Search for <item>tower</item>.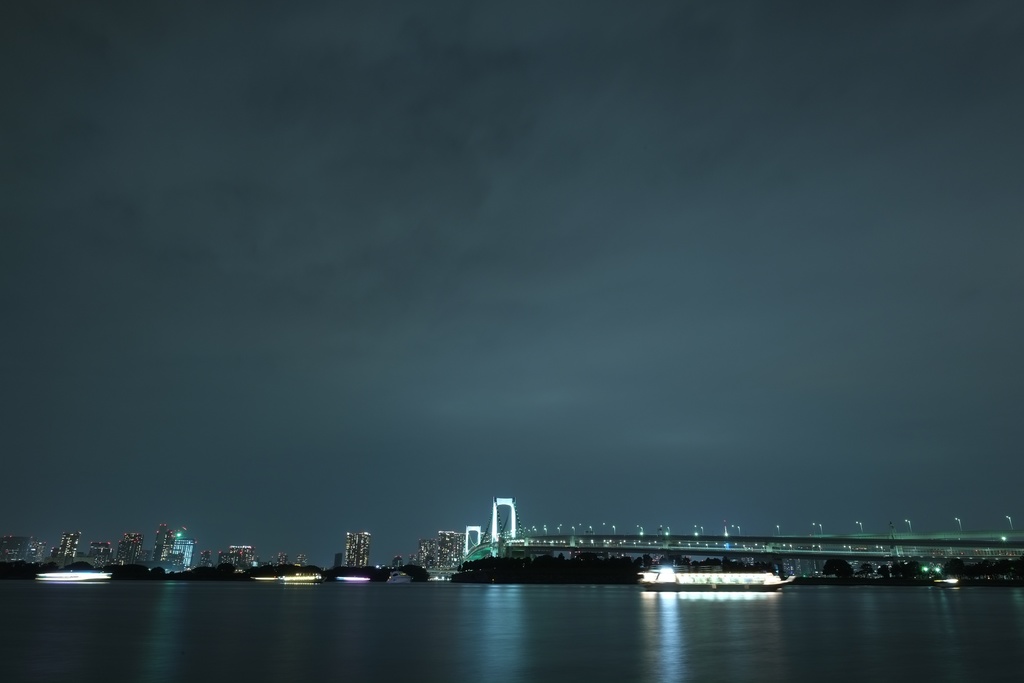
Found at rect(53, 525, 79, 565).
